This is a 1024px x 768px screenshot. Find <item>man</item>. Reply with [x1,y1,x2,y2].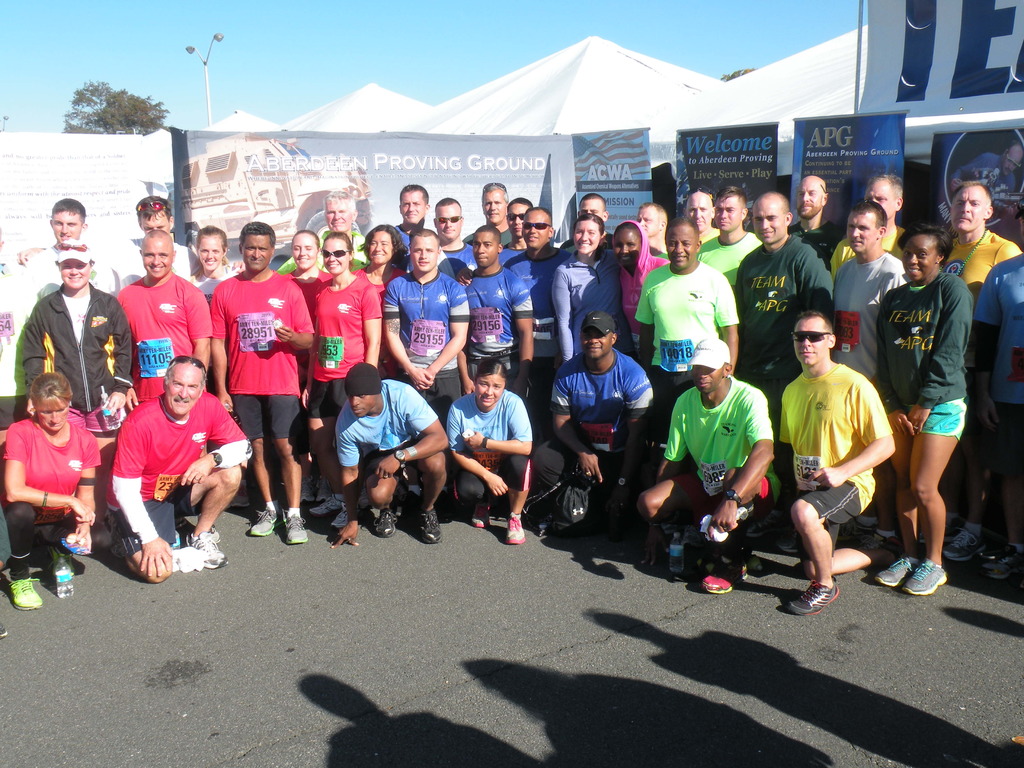
[465,223,532,408].
